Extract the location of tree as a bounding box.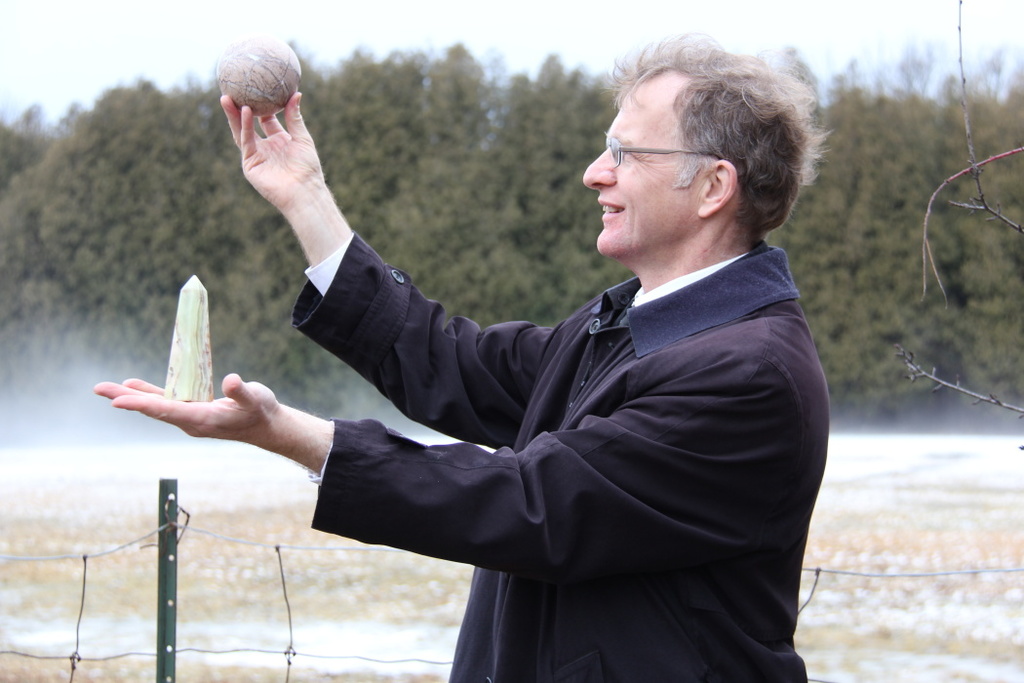
768/45/941/425.
